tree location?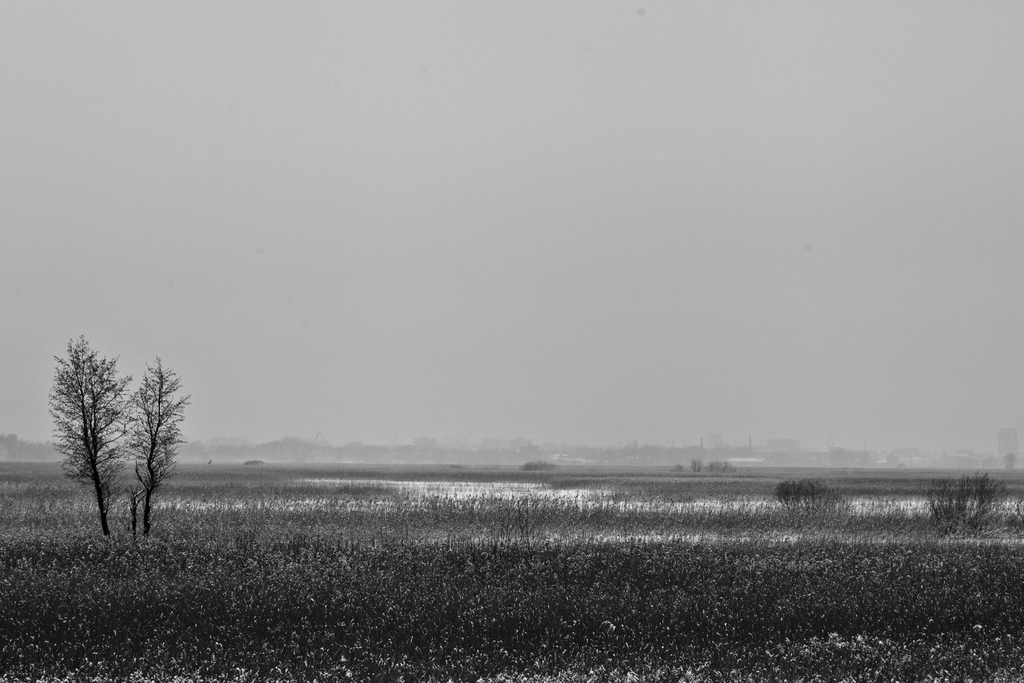
<region>43, 333, 183, 545</region>
